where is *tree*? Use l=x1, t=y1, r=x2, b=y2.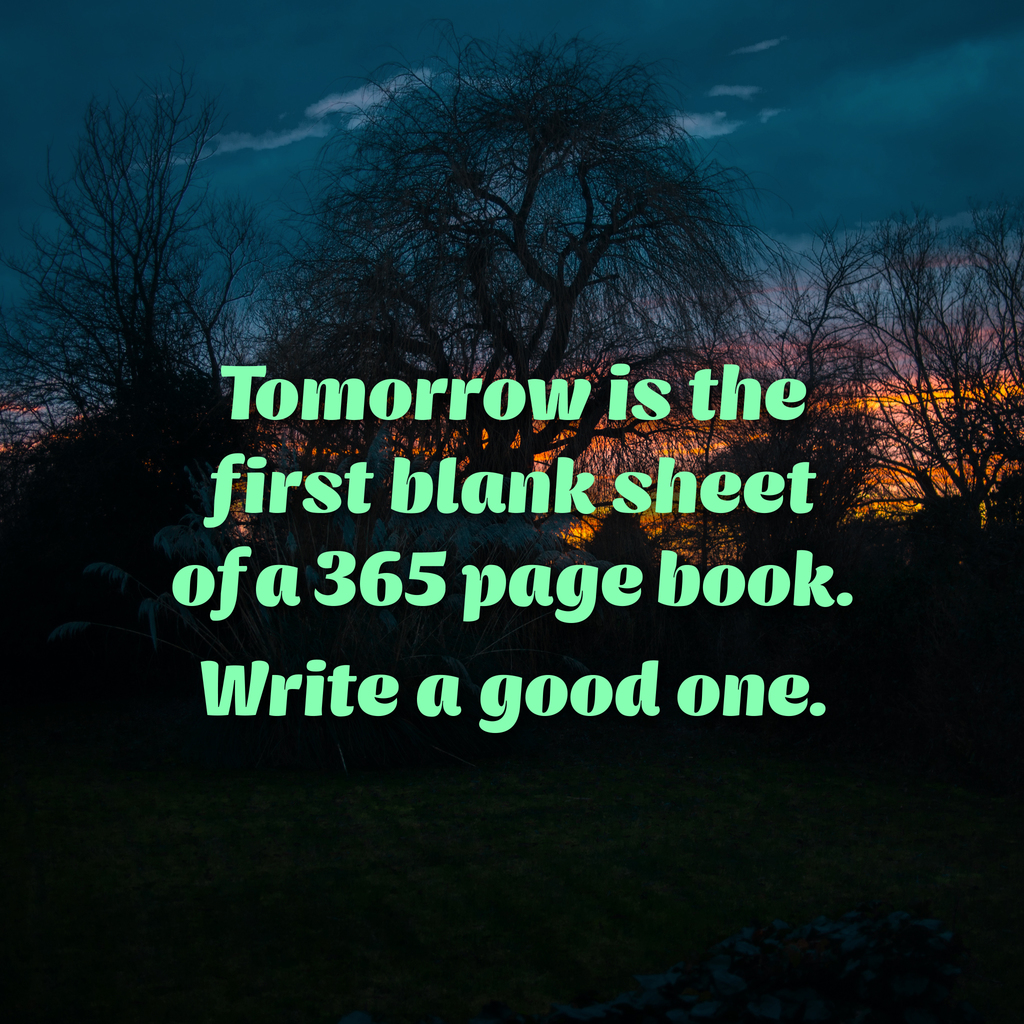
l=242, t=18, r=756, b=555.
